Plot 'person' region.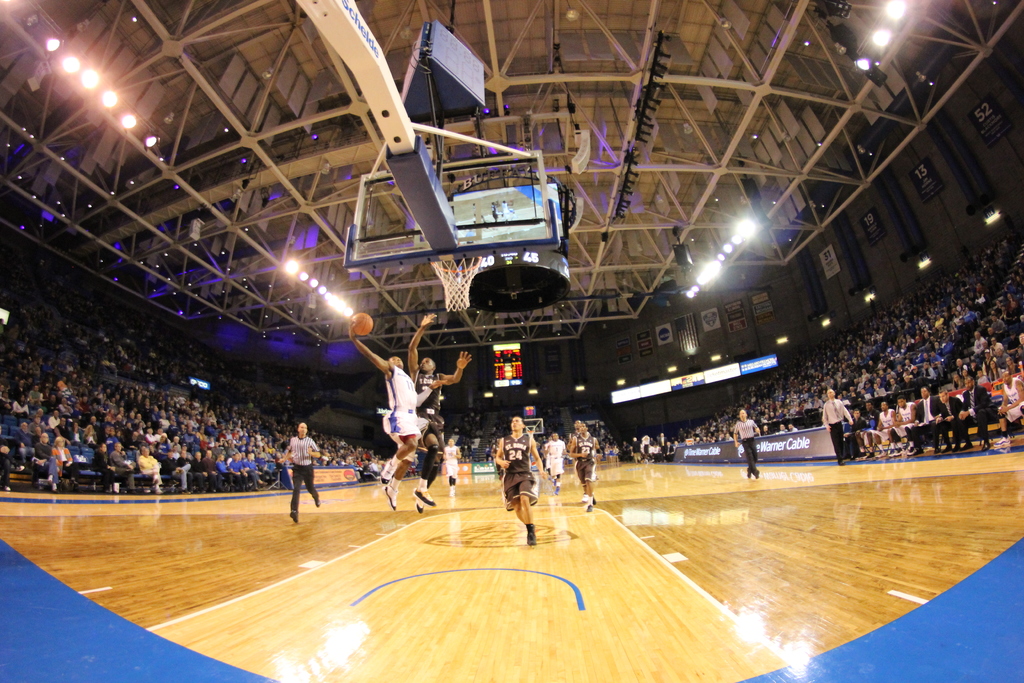
Plotted at (x1=493, y1=411, x2=538, y2=549).
